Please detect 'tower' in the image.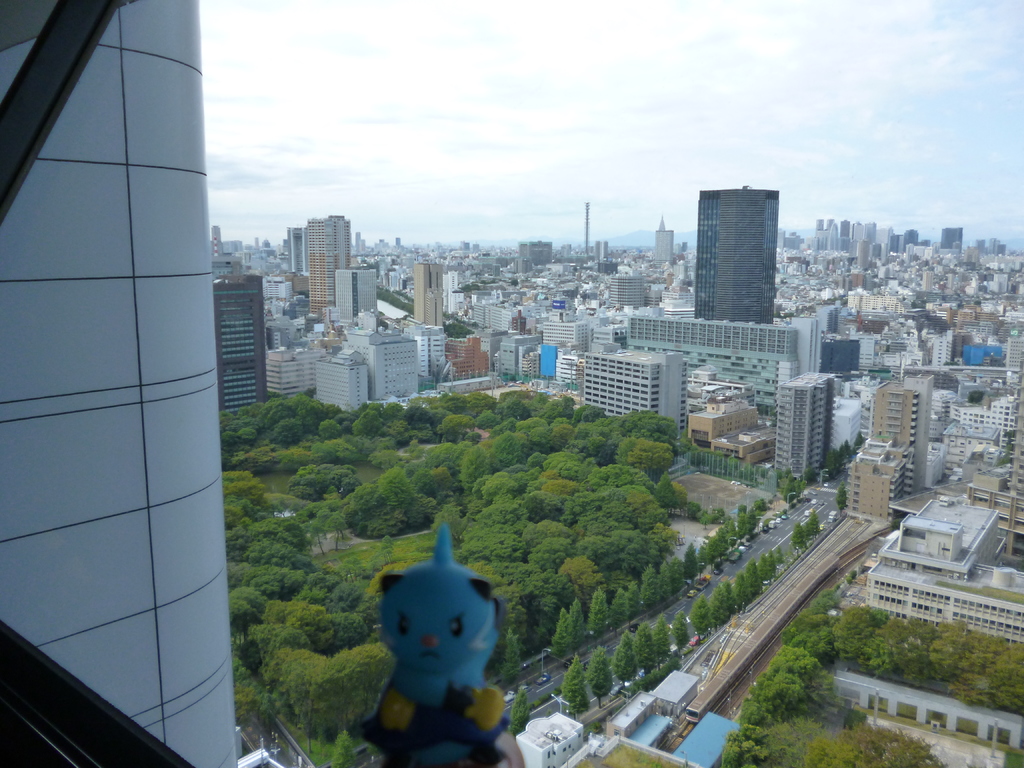
Rect(656, 231, 672, 268).
